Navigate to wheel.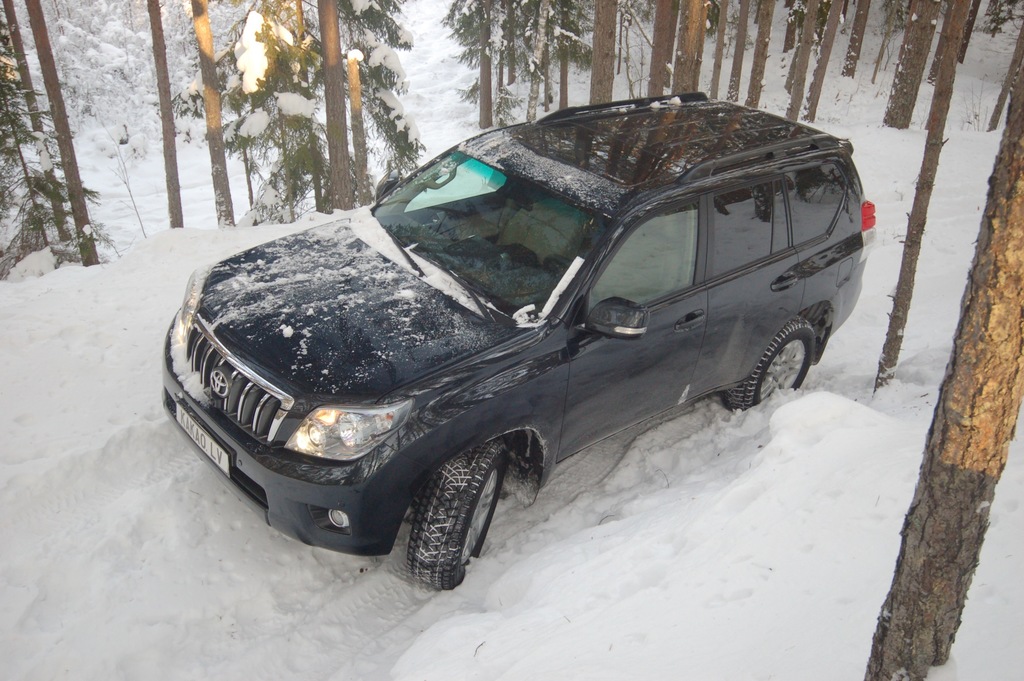
Navigation target: [390,455,513,586].
